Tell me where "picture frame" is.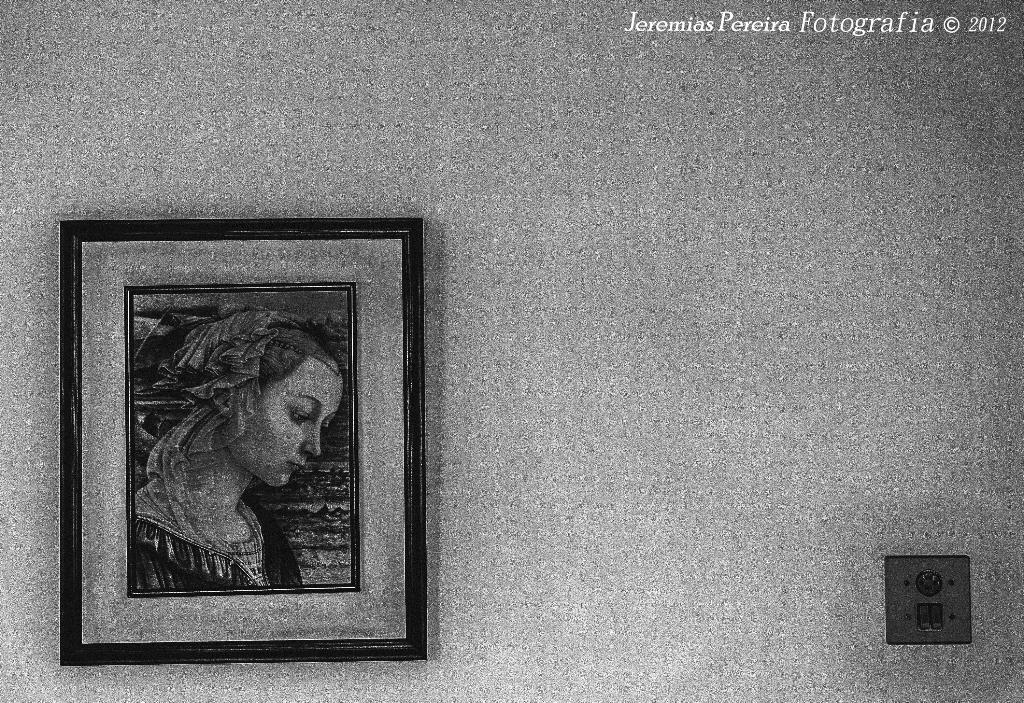
"picture frame" is at detection(58, 216, 429, 665).
